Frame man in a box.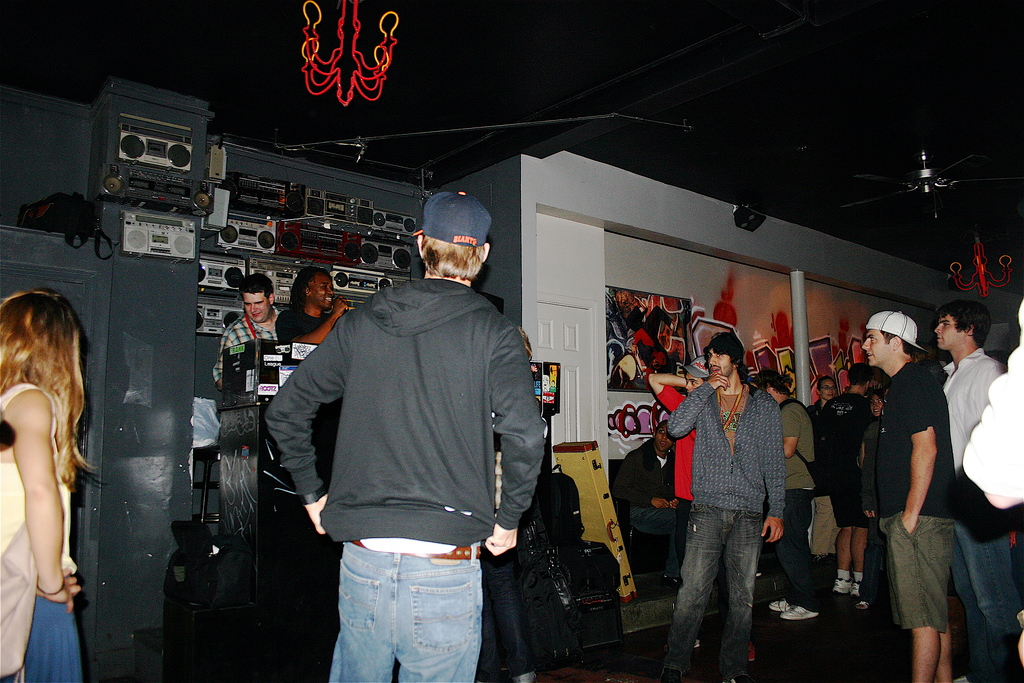
x1=649 y1=353 x2=701 y2=618.
